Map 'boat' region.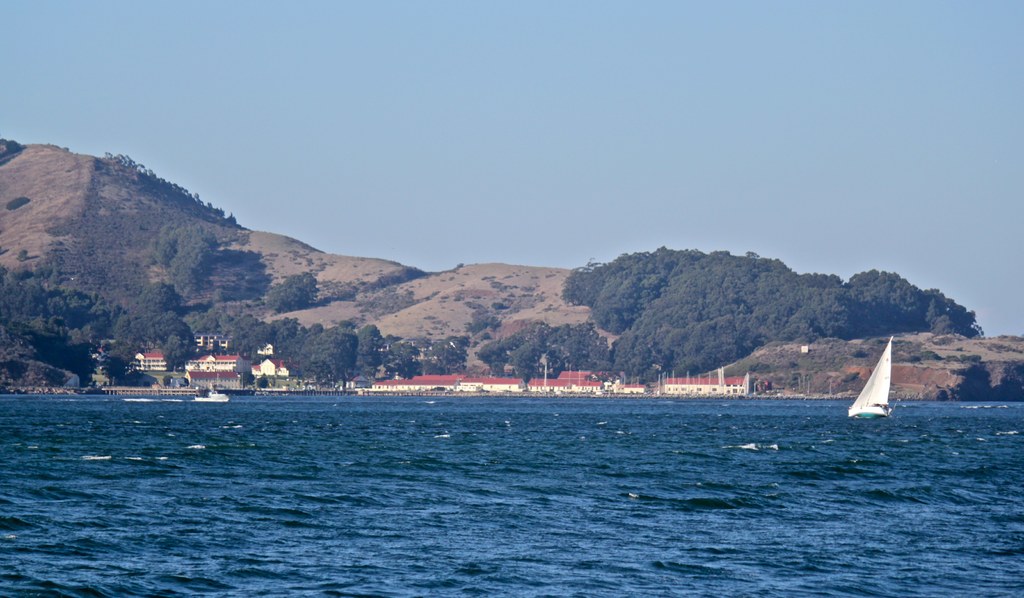
Mapped to BBox(187, 387, 234, 404).
